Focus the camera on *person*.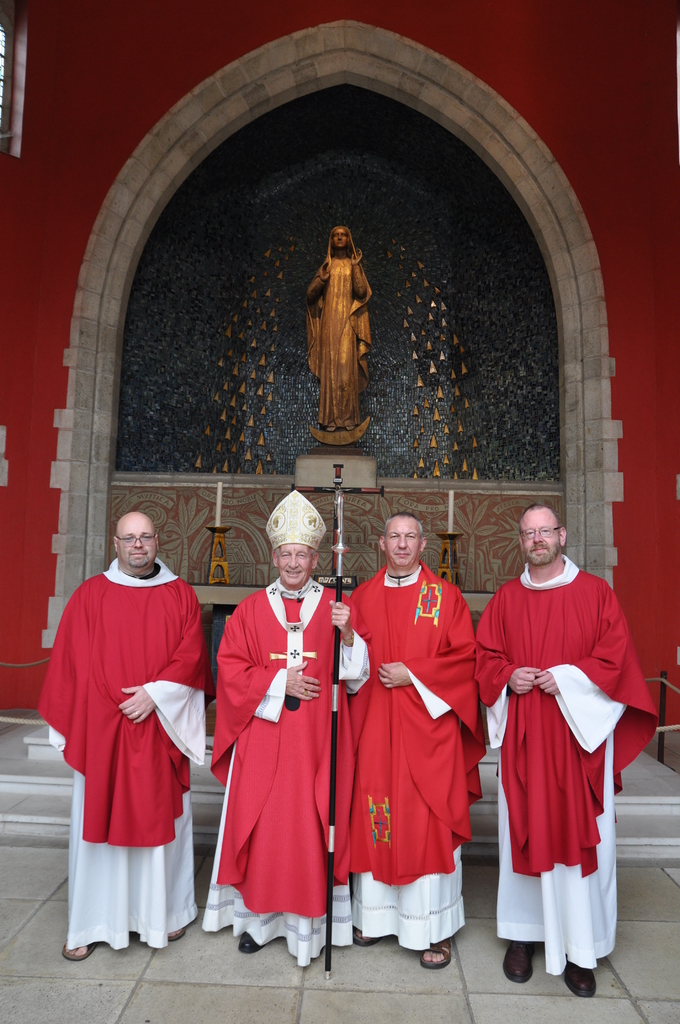
Focus region: bbox(204, 491, 371, 956).
